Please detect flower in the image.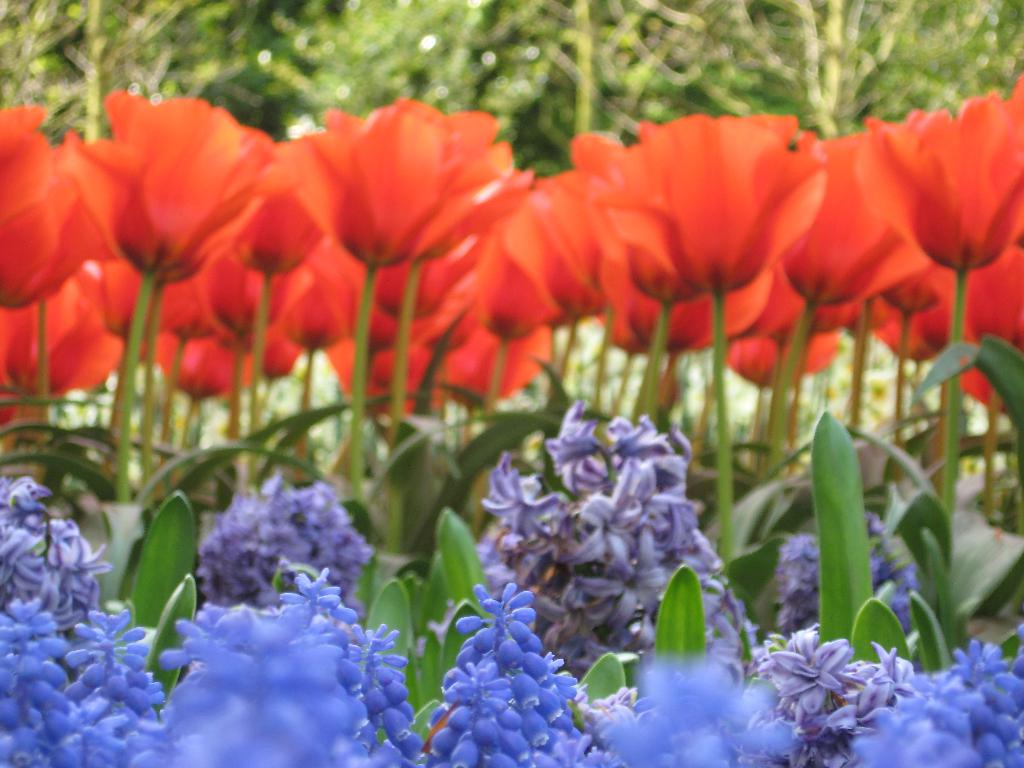
{"left": 856, "top": 74, "right": 1023, "bottom": 264}.
